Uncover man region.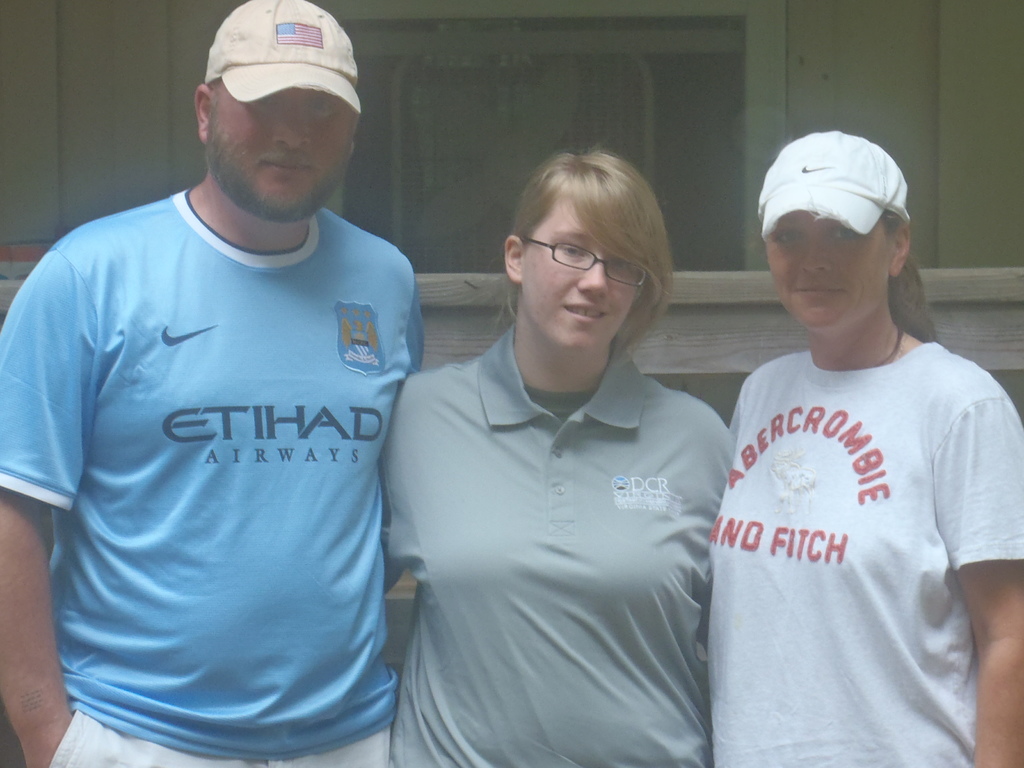
Uncovered: {"x1": 24, "y1": 0, "x2": 456, "y2": 767}.
